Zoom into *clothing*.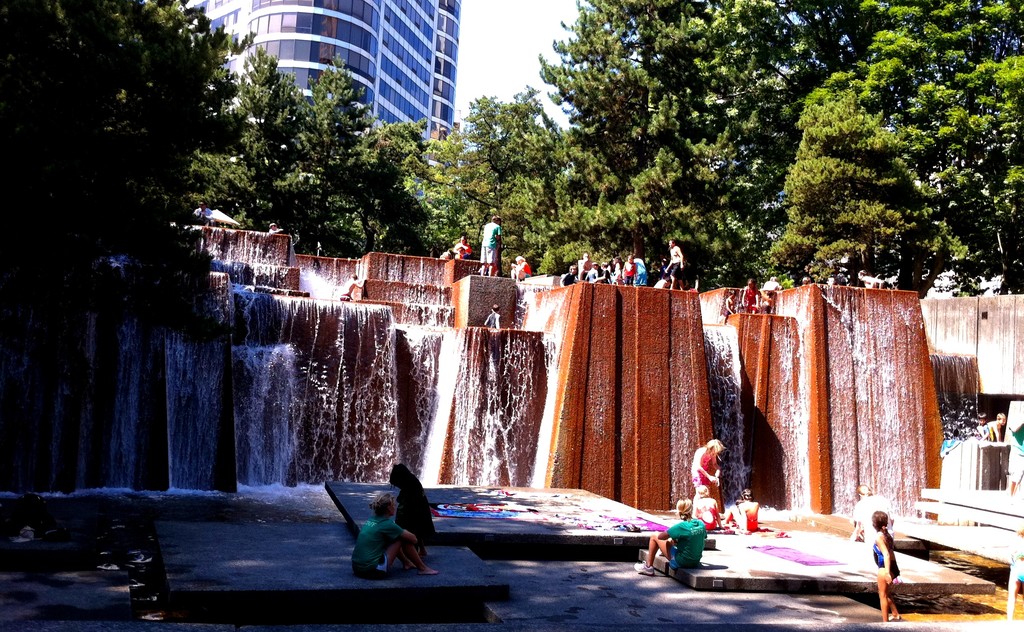
Zoom target: BBox(730, 503, 758, 533).
